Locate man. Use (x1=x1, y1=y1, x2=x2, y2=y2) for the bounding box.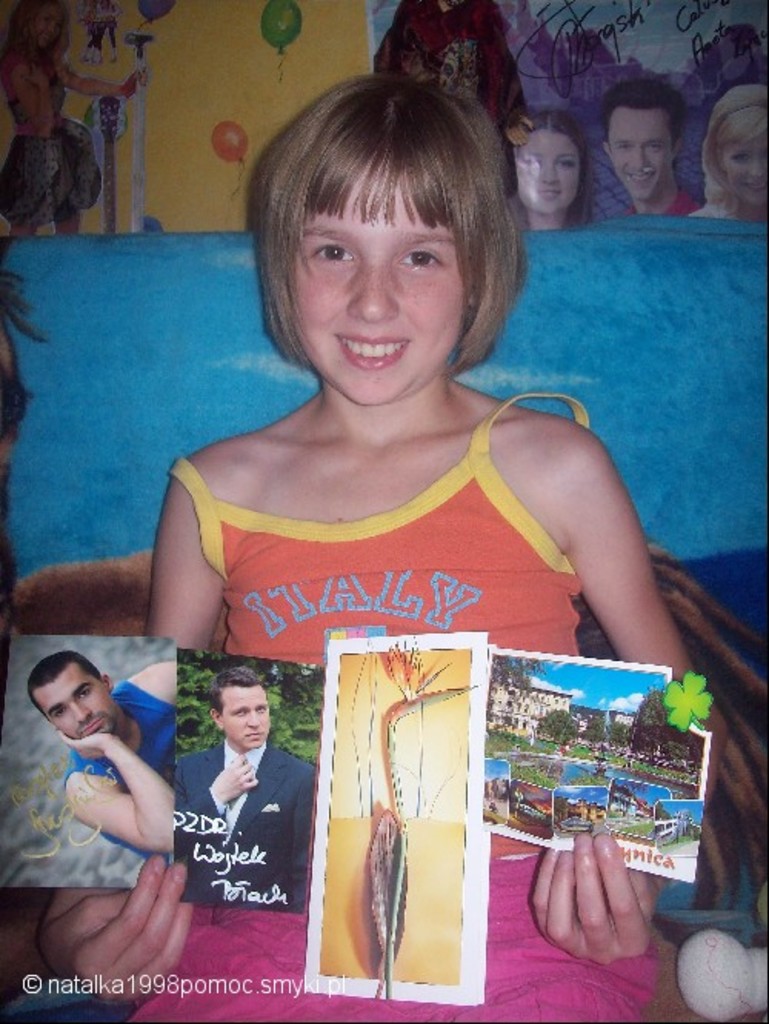
(x1=183, y1=667, x2=317, y2=906).
